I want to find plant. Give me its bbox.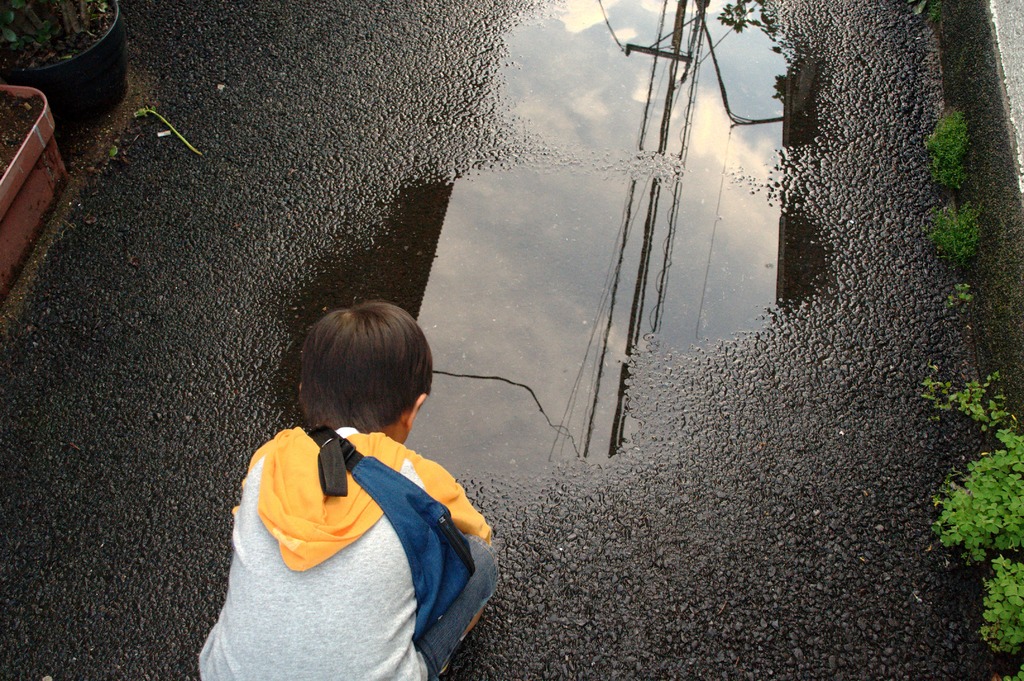
[x1=948, y1=266, x2=980, y2=321].
